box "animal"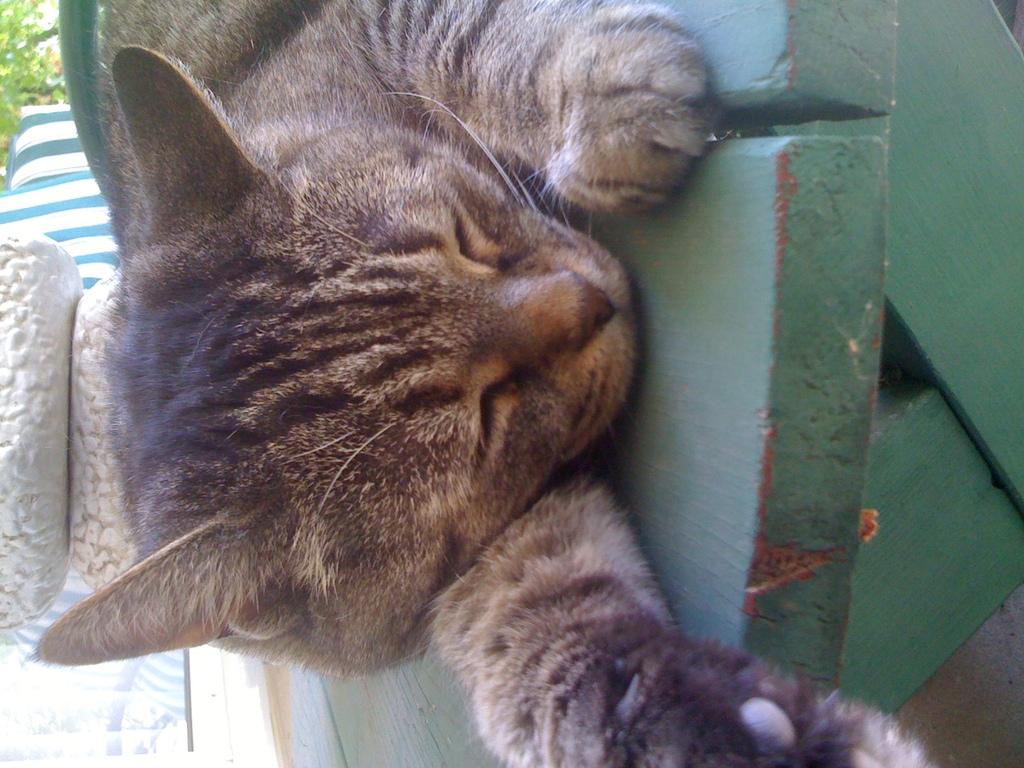
27, 0, 941, 767
